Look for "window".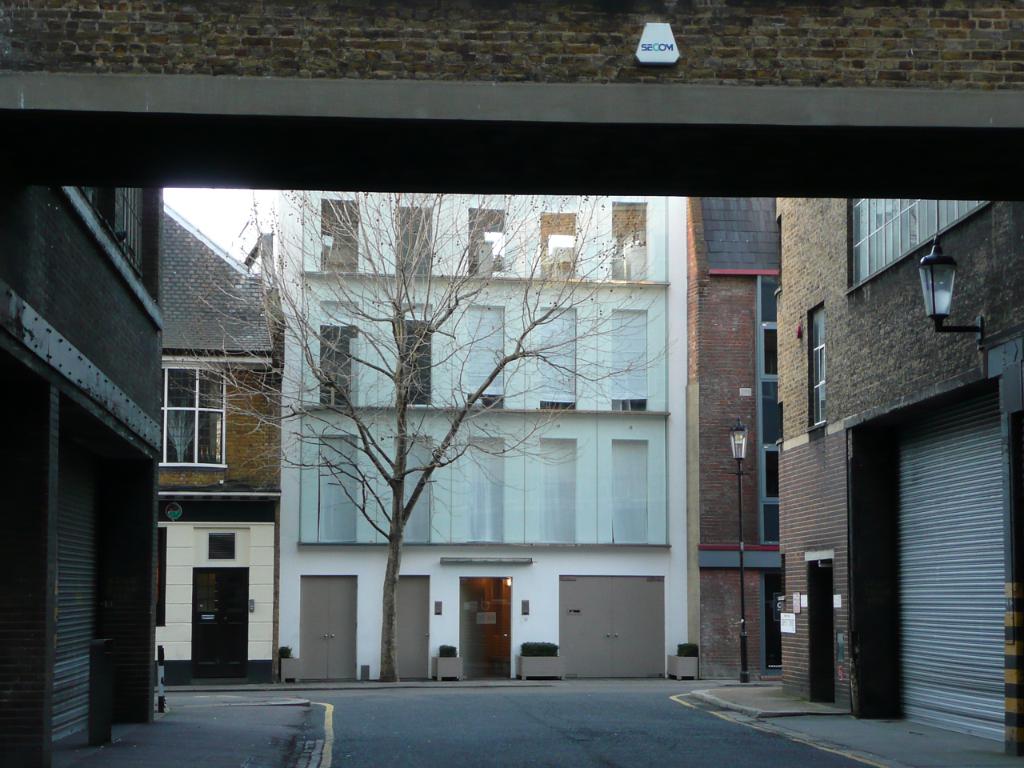
Found: crop(606, 441, 654, 542).
